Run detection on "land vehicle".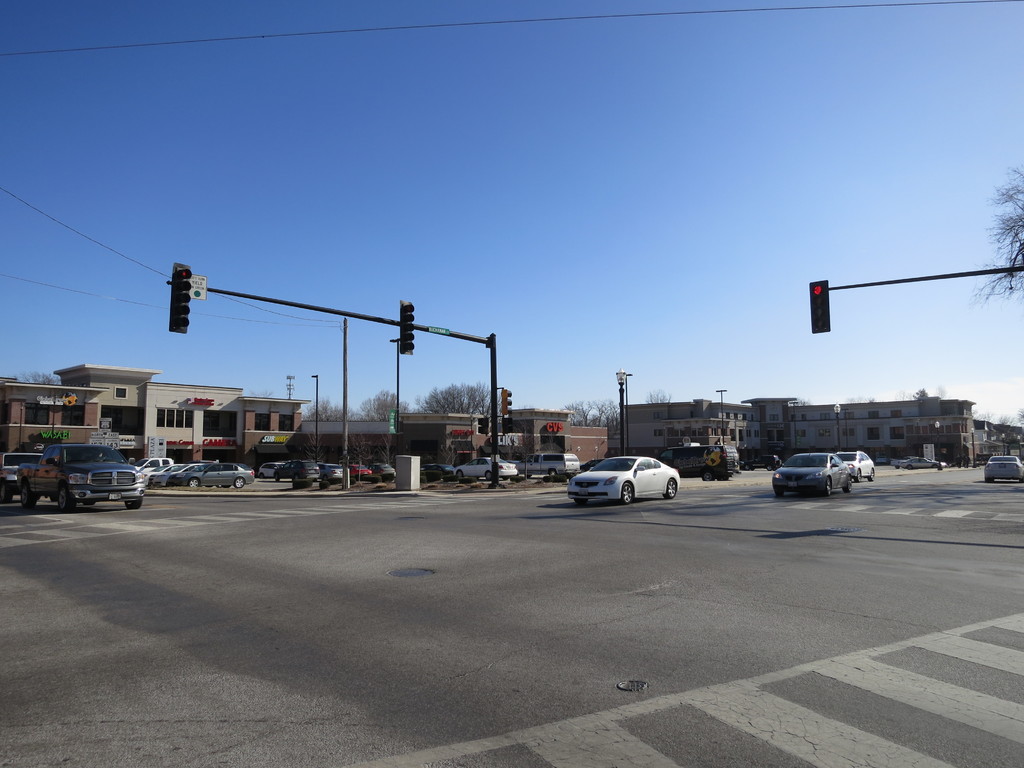
Result: bbox=(264, 460, 287, 477).
